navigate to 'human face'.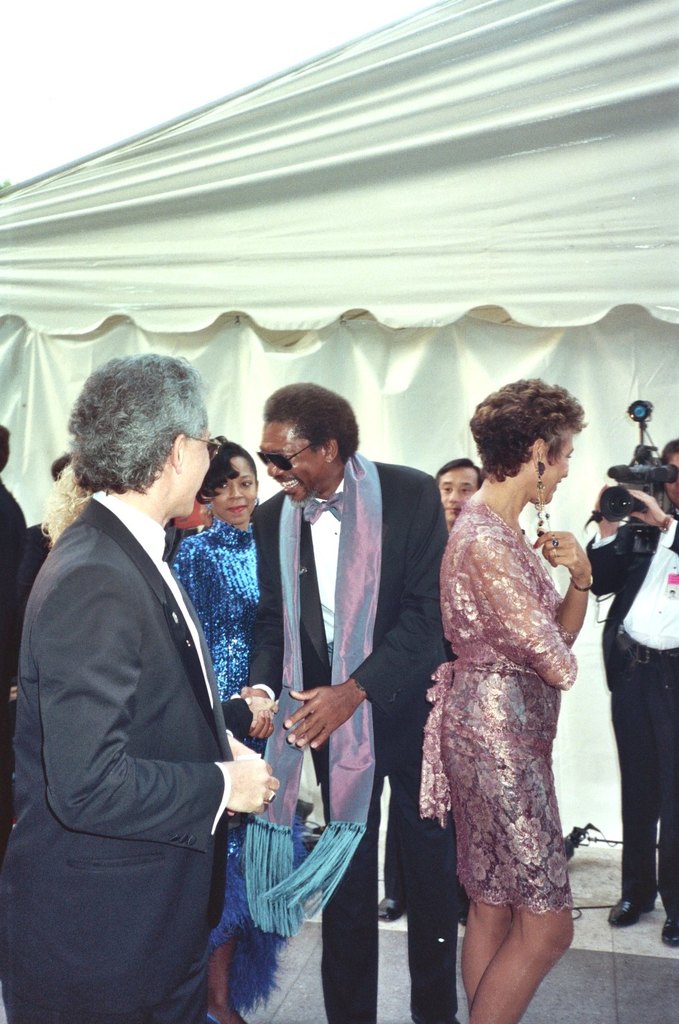
Navigation target: l=171, t=421, r=211, b=525.
